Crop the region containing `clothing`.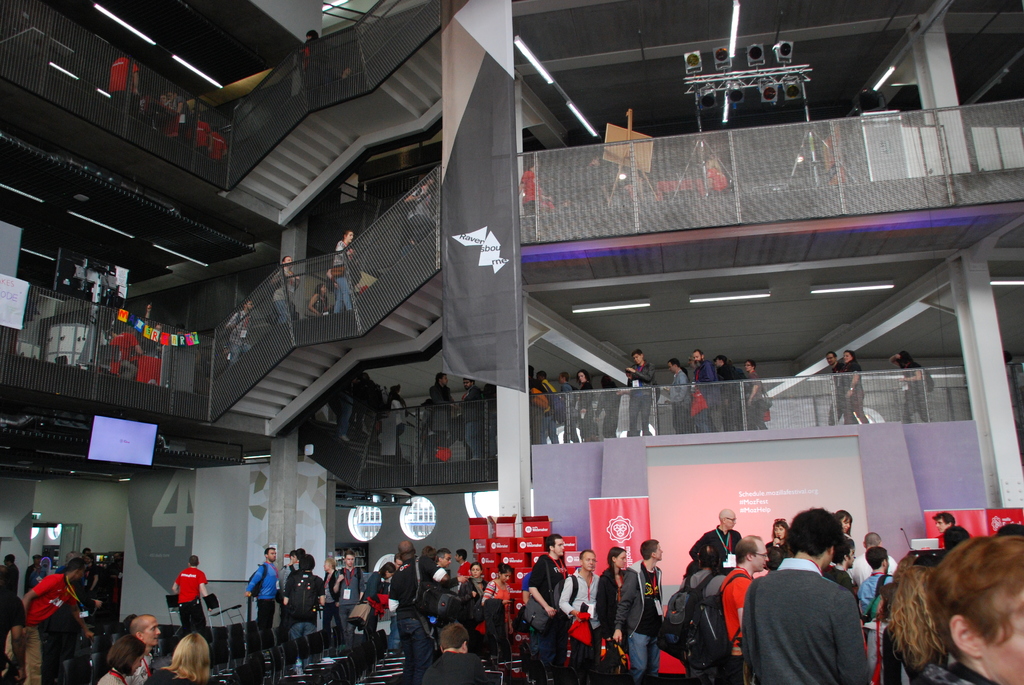
Crop region: l=924, t=662, r=995, b=684.
